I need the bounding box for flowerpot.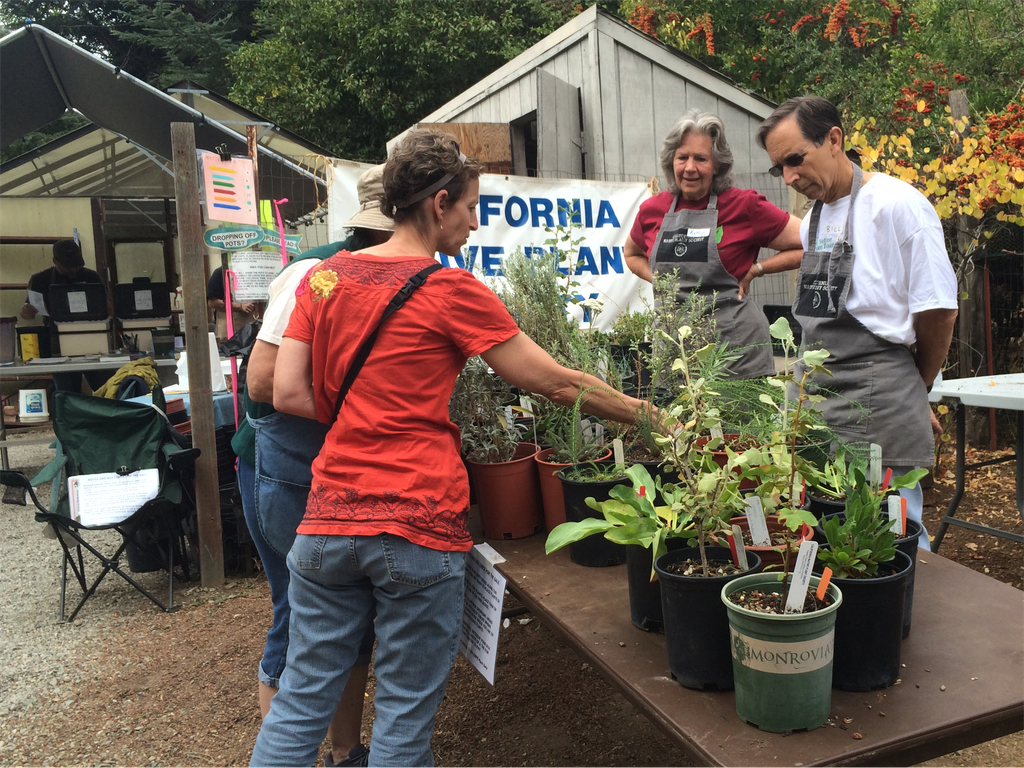
Here it is: box(812, 505, 926, 637).
